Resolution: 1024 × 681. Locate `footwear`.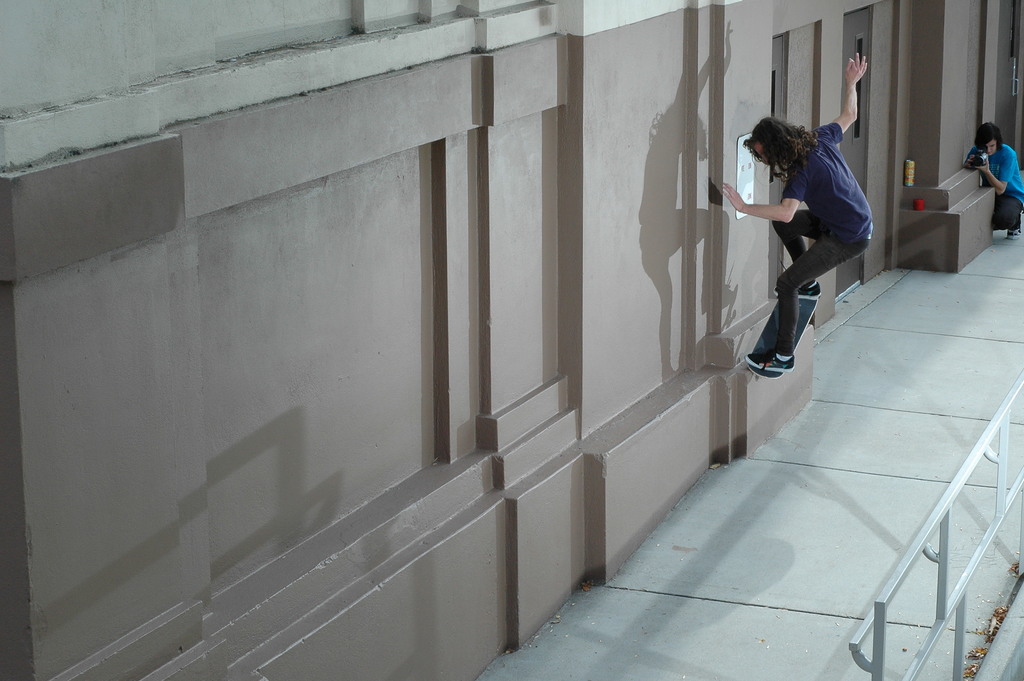
crop(741, 348, 798, 374).
